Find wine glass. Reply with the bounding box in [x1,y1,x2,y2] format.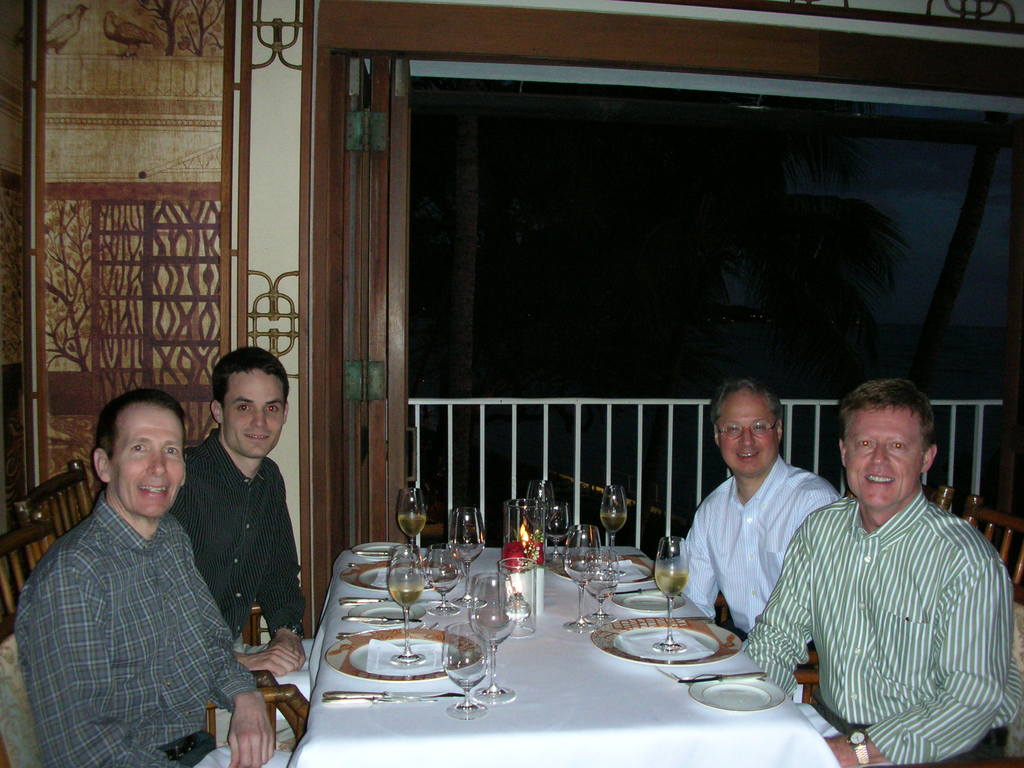
[584,547,619,616].
